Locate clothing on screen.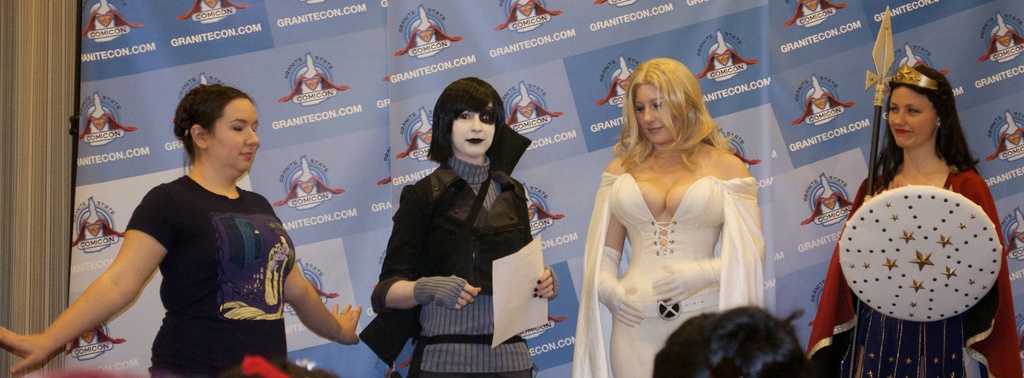
On screen at [572,173,765,377].
